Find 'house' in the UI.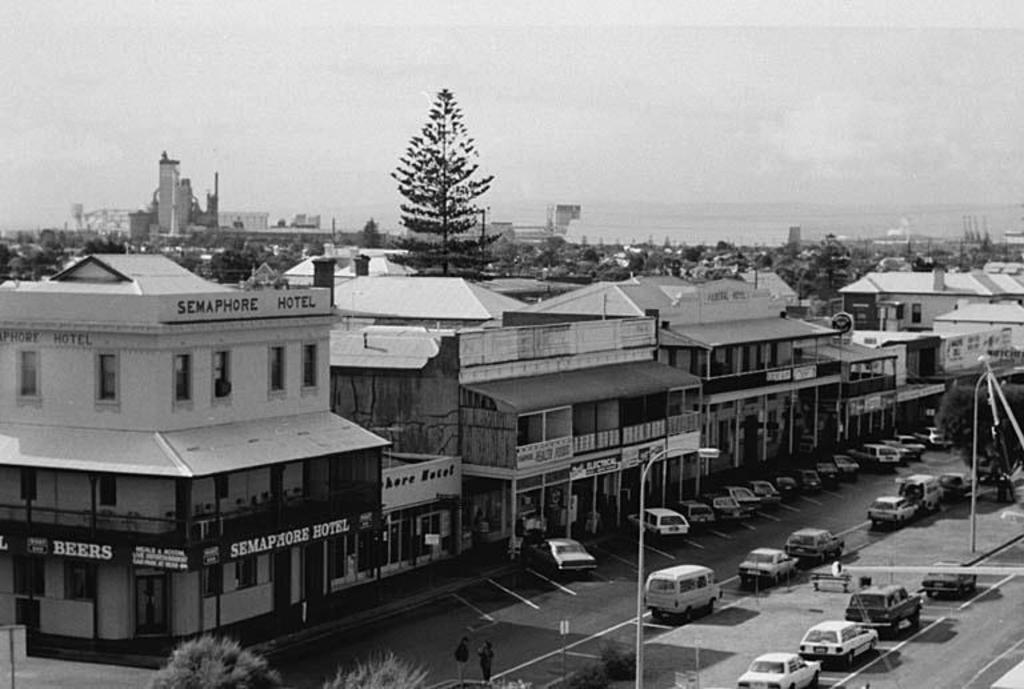
UI element at crop(929, 312, 1023, 373).
